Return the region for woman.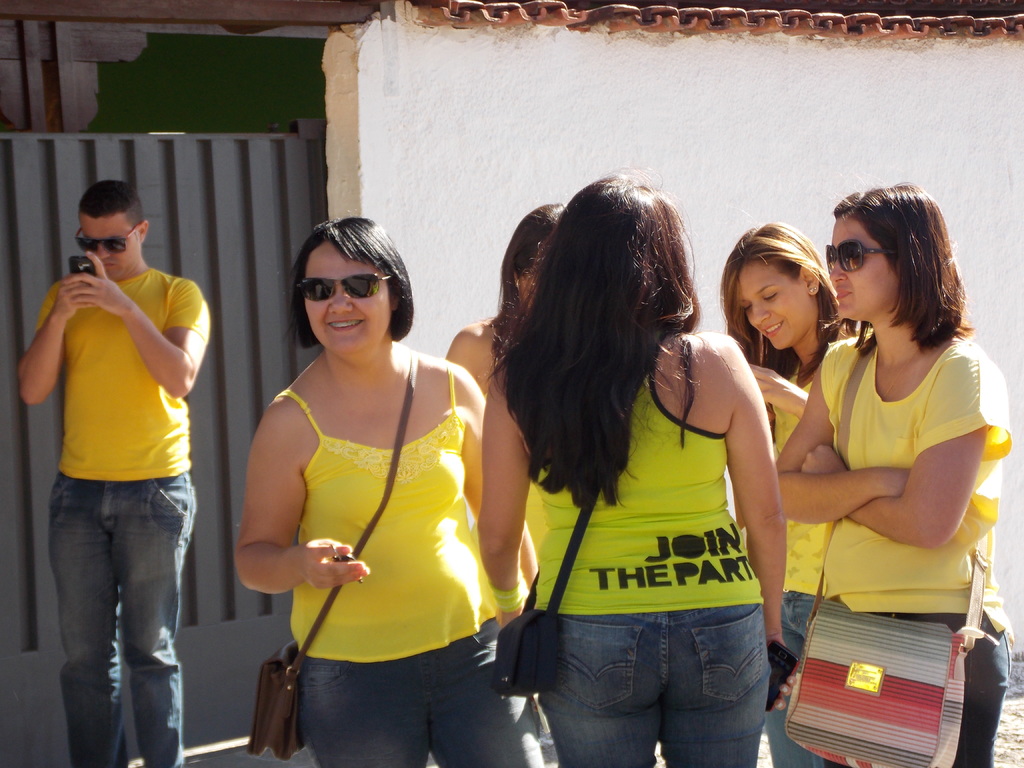
<bbox>233, 214, 549, 767</bbox>.
